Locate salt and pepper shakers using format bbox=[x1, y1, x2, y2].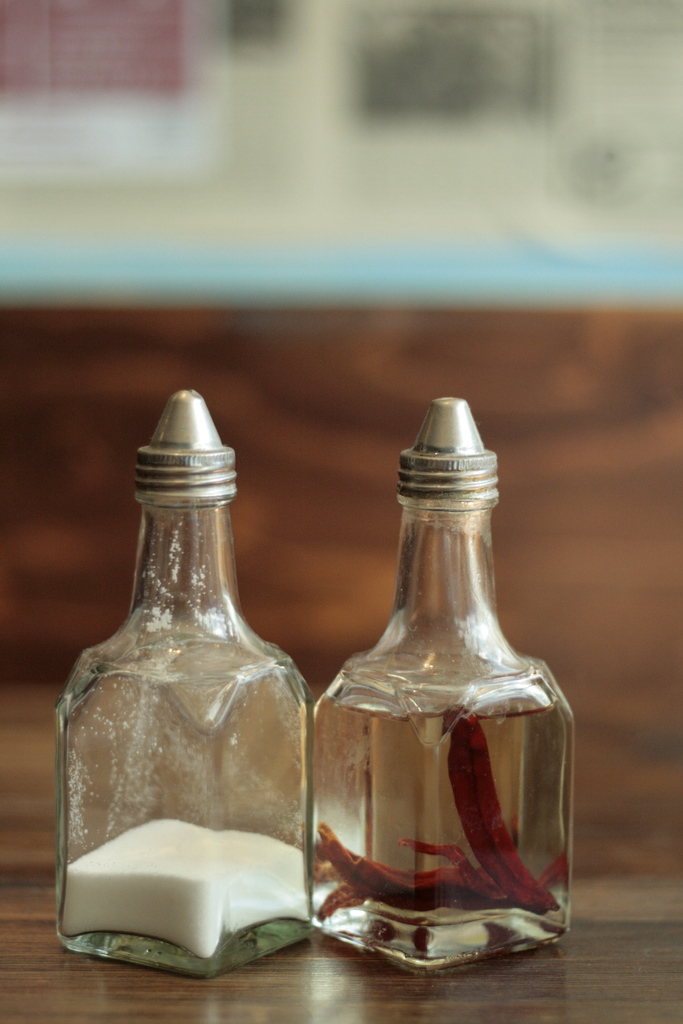
bbox=[299, 404, 575, 977].
